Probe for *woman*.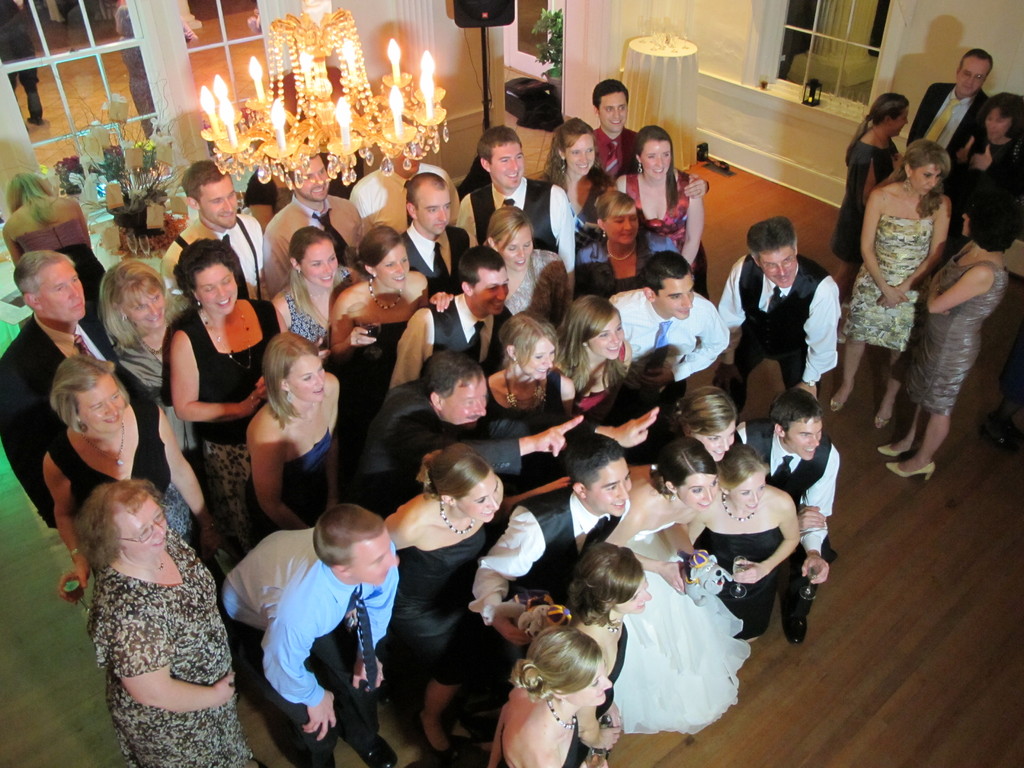
Probe result: x1=100 y1=253 x2=201 y2=474.
